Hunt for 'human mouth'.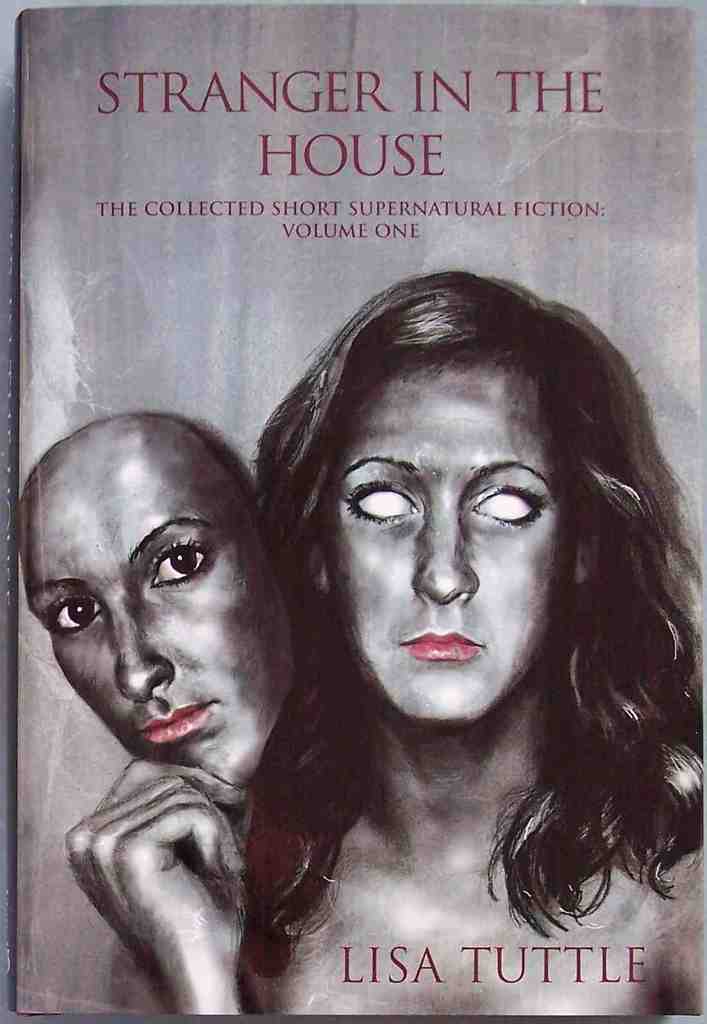
Hunted down at (x1=400, y1=630, x2=487, y2=665).
